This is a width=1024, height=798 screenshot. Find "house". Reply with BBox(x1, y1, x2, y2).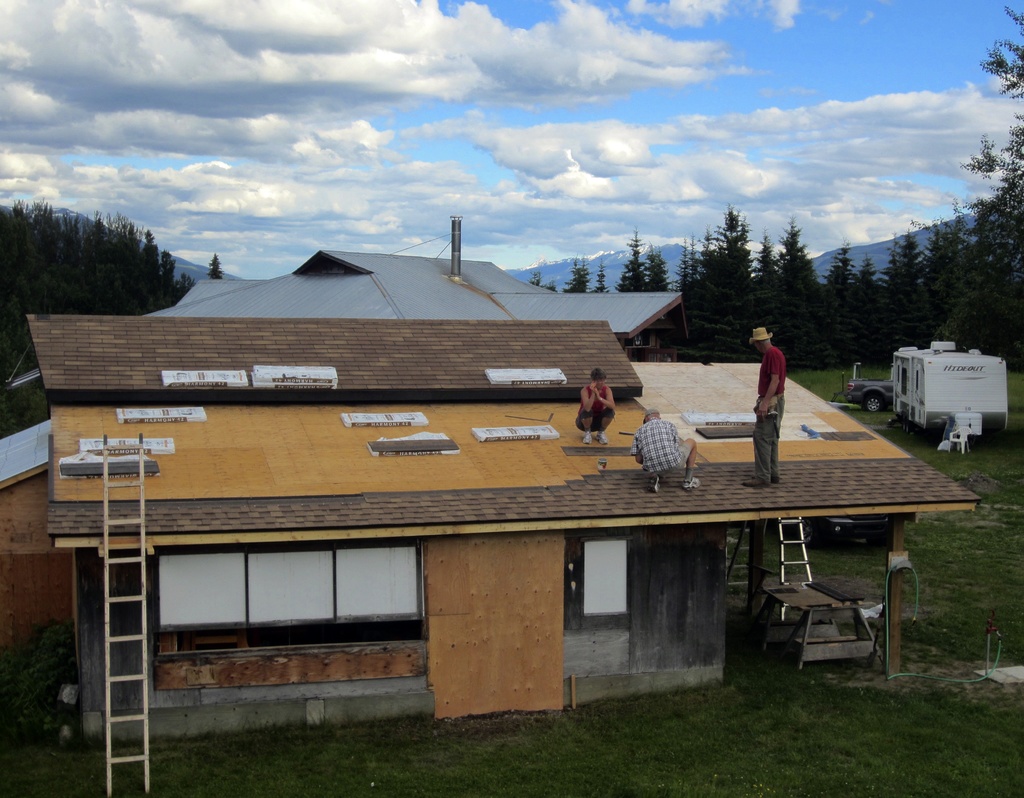
BBox(10, 213, 695, 385).
